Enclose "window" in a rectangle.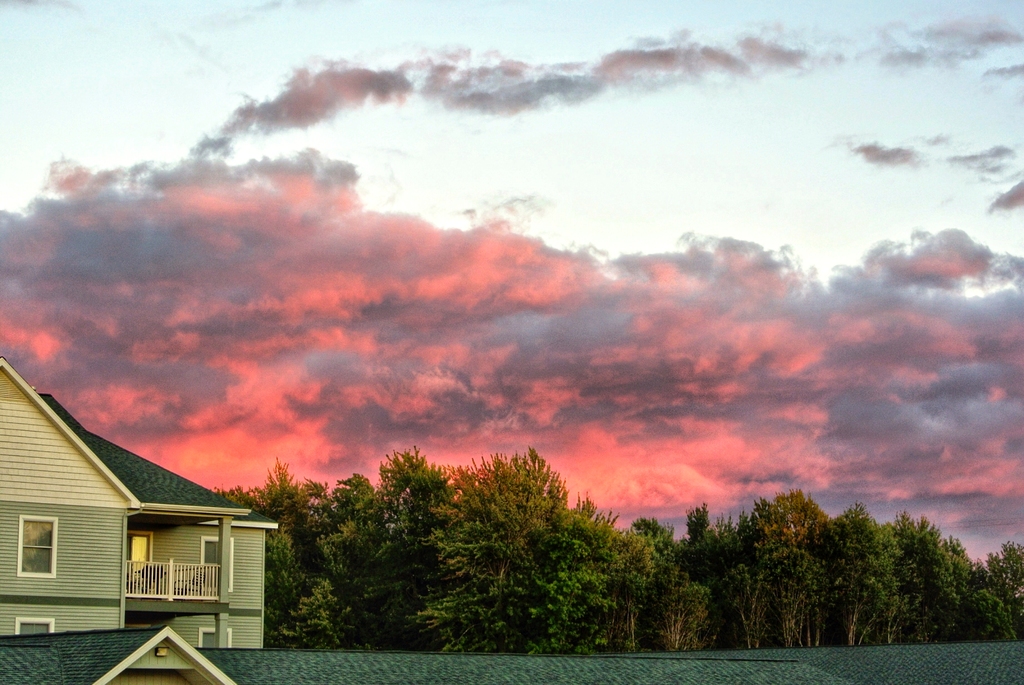
detection(198, 630, 238, 651).
